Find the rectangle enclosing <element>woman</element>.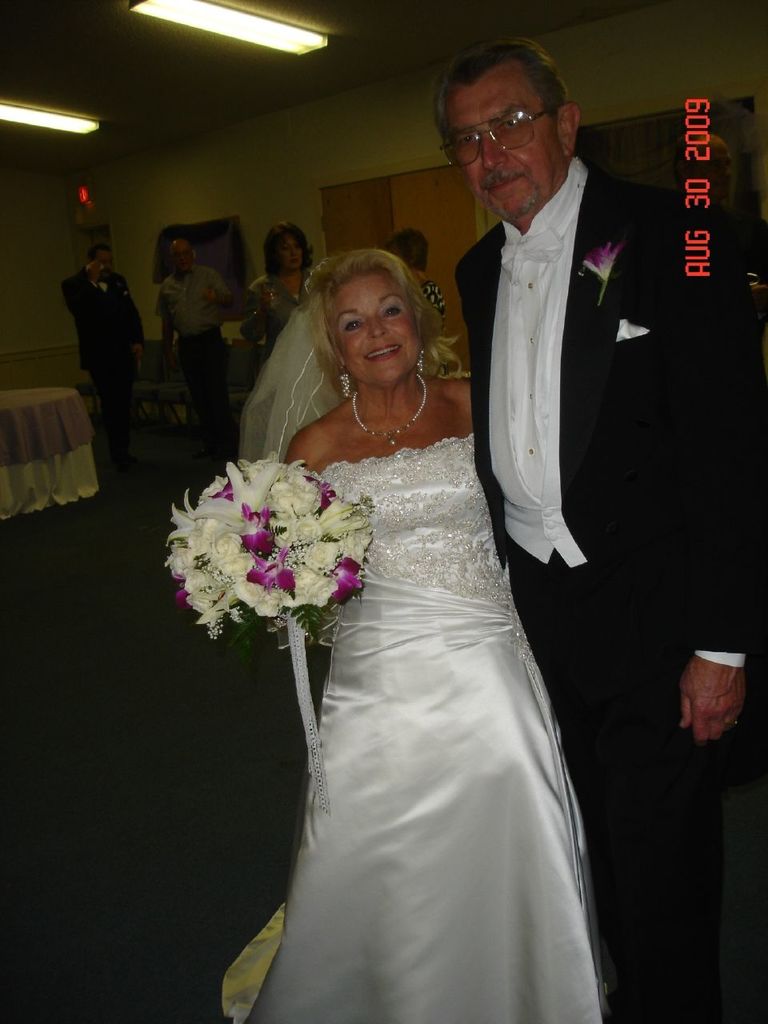
(236,219,570,970).
